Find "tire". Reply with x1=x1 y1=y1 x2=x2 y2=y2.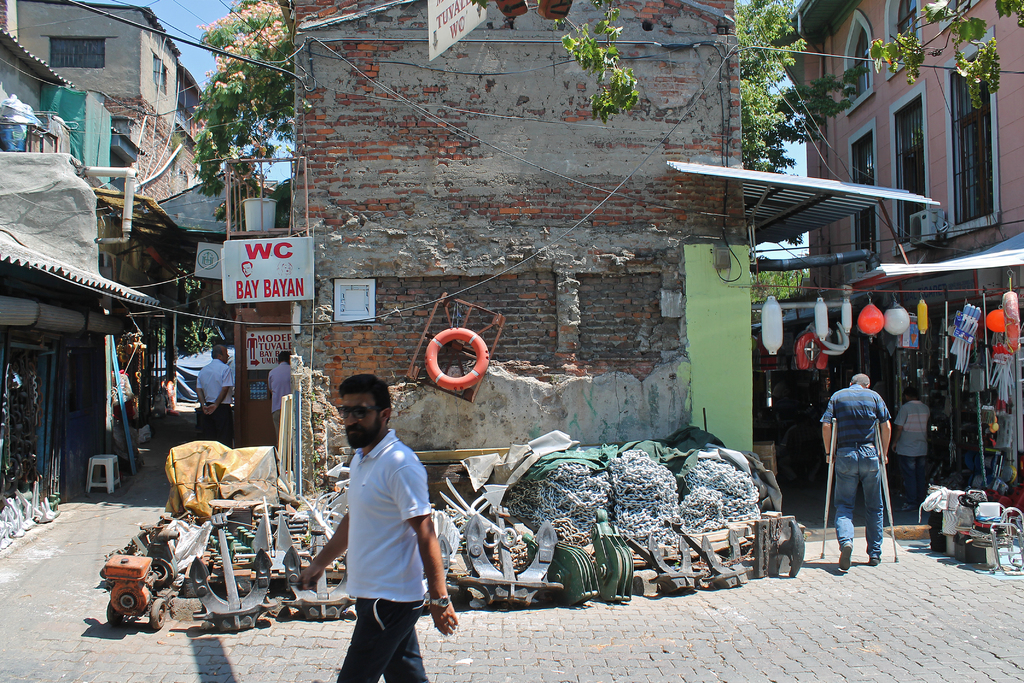
x1=138 y1=555 x2=173 y2=588.
